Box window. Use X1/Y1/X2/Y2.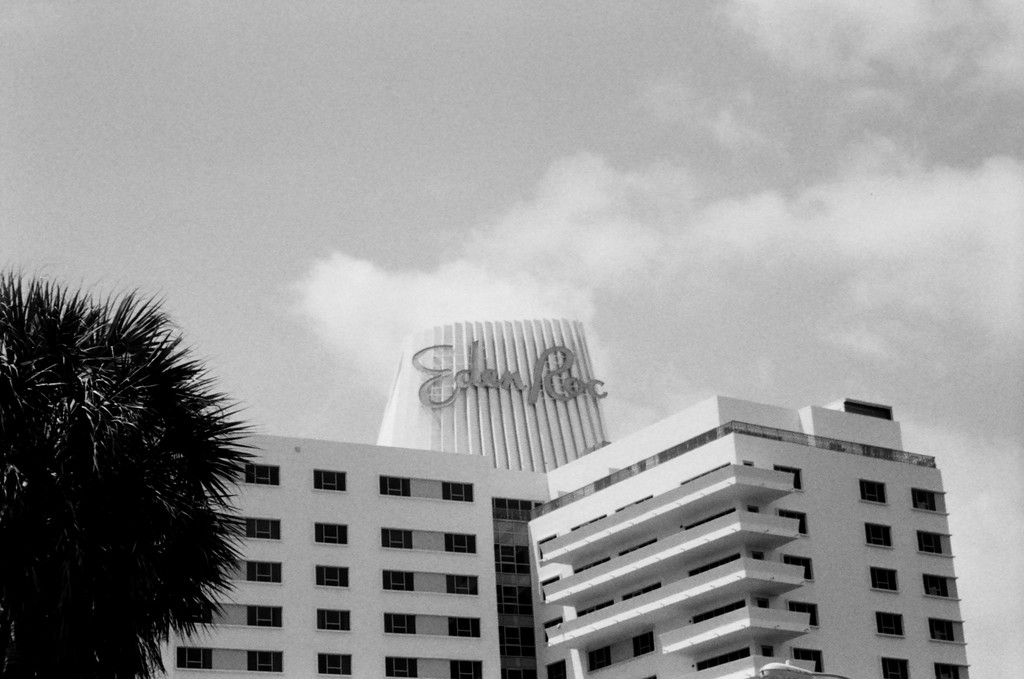
383/611/416/636.
